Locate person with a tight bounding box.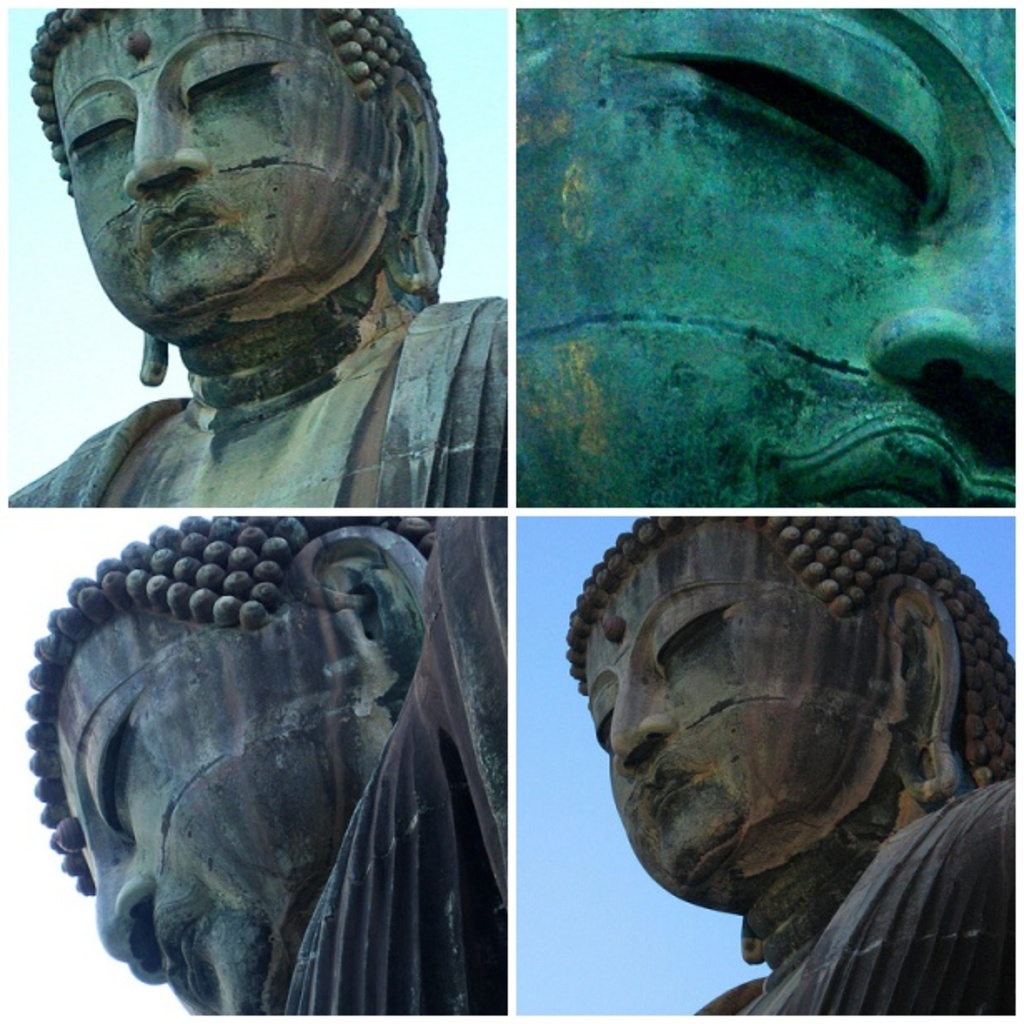
(564, 516, 1012, 1012).
